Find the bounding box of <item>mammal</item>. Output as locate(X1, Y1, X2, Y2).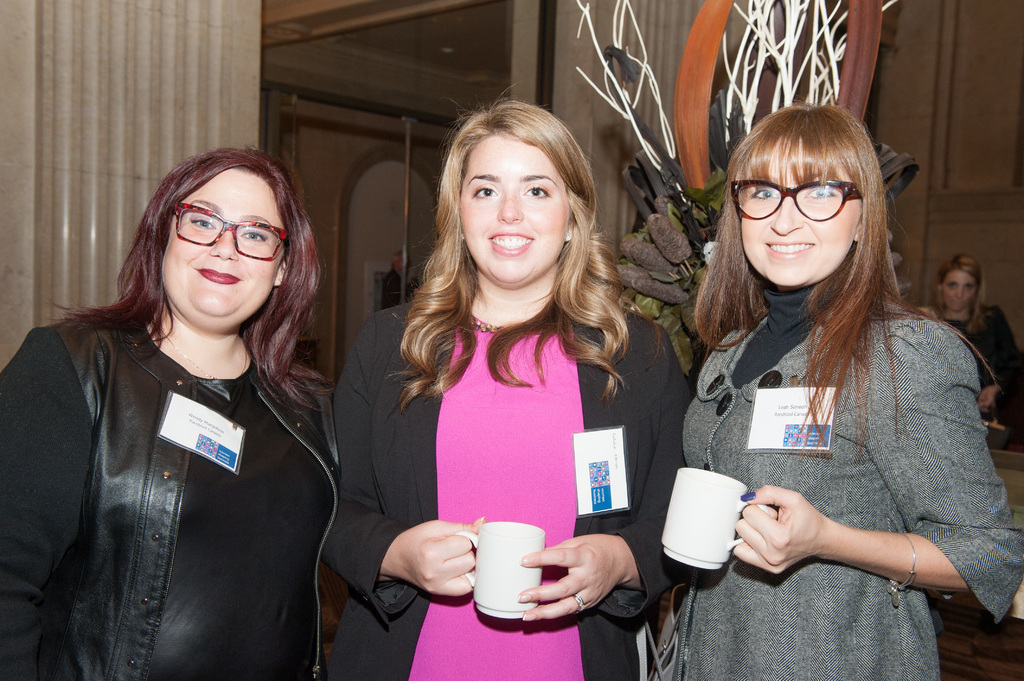
locate(669, 103, 1023, 680).
